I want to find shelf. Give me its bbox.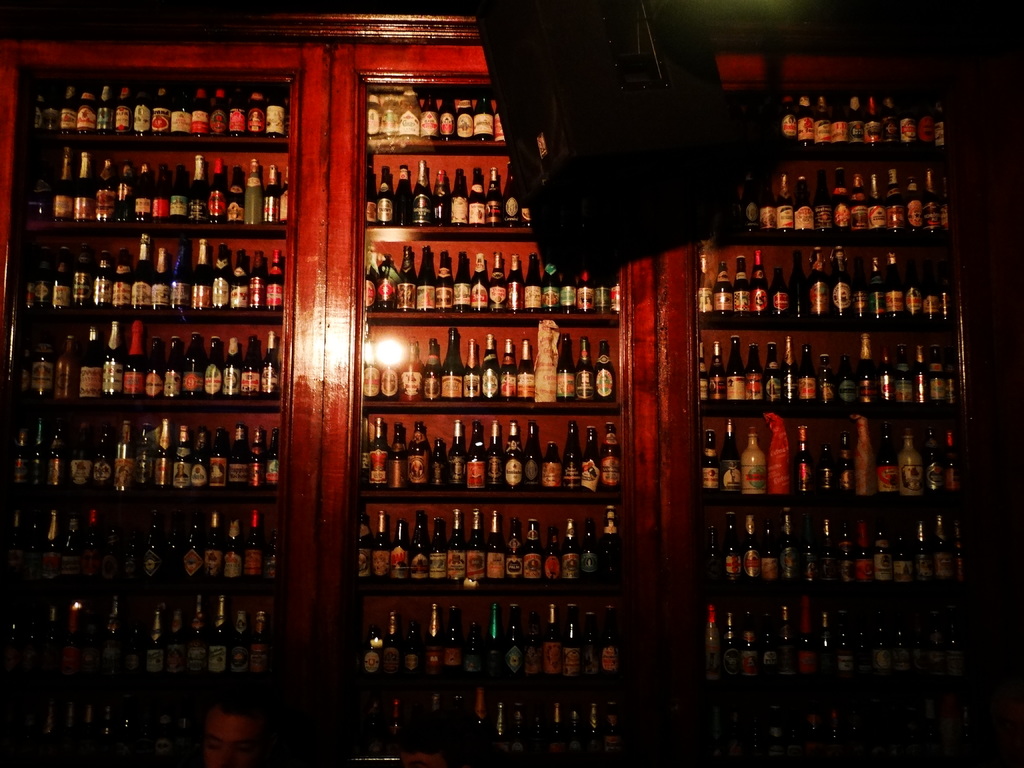
box=[0, 576, 266, 691].
